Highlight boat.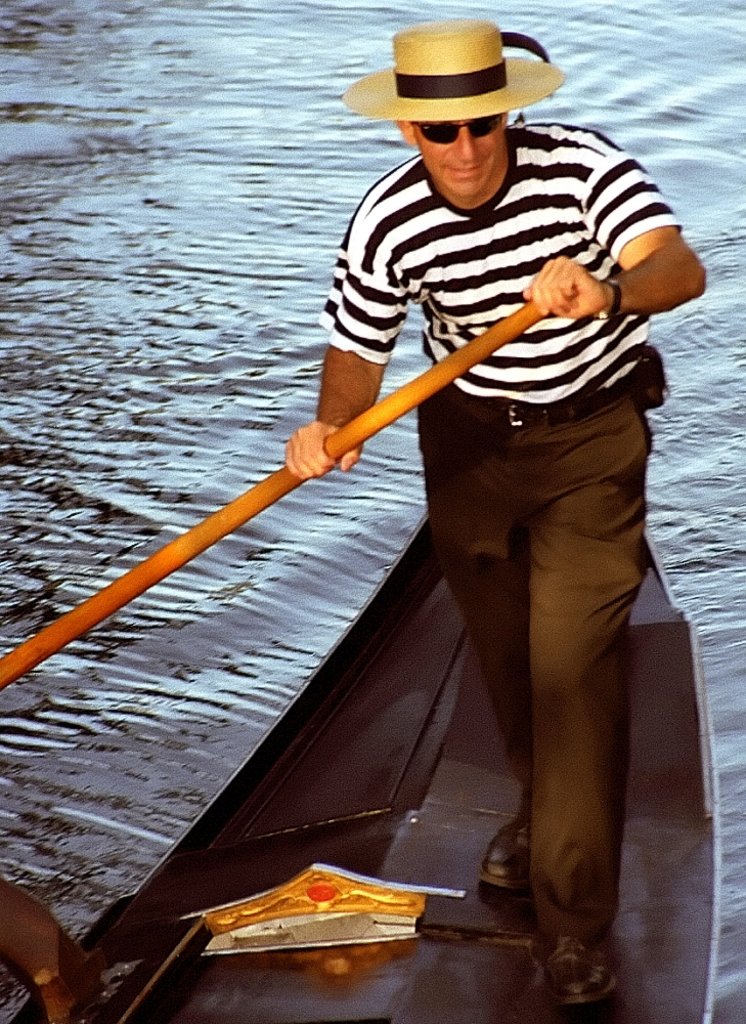
Highlighted region: x1=0 y1=505 x2=725 y2=1023.
